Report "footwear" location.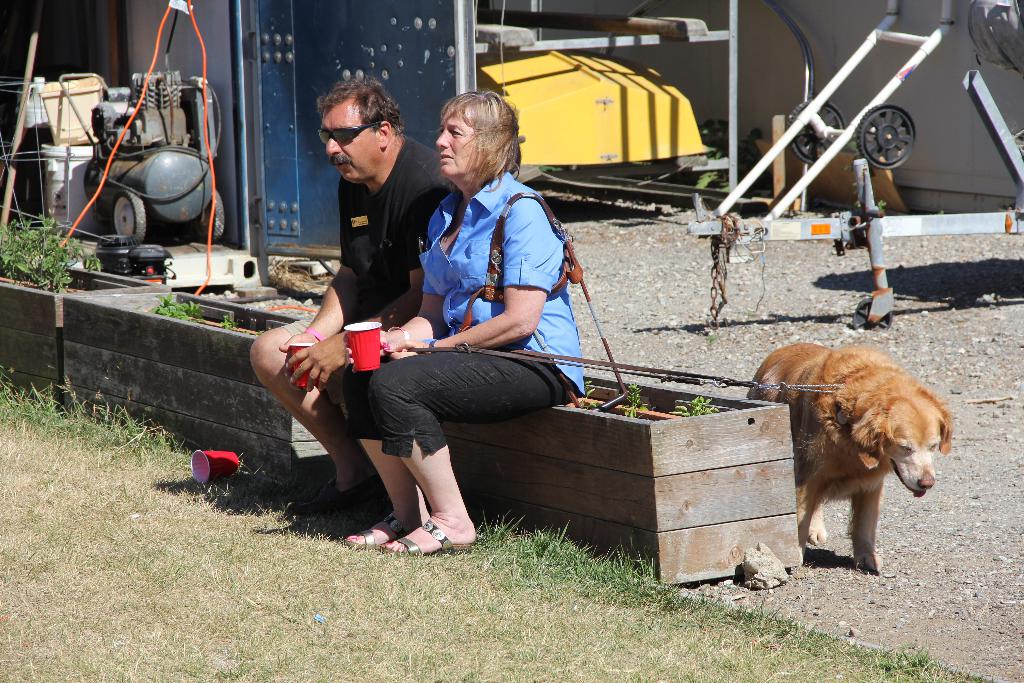
Report: [left=342, top=511, right=407, bottom=549].
